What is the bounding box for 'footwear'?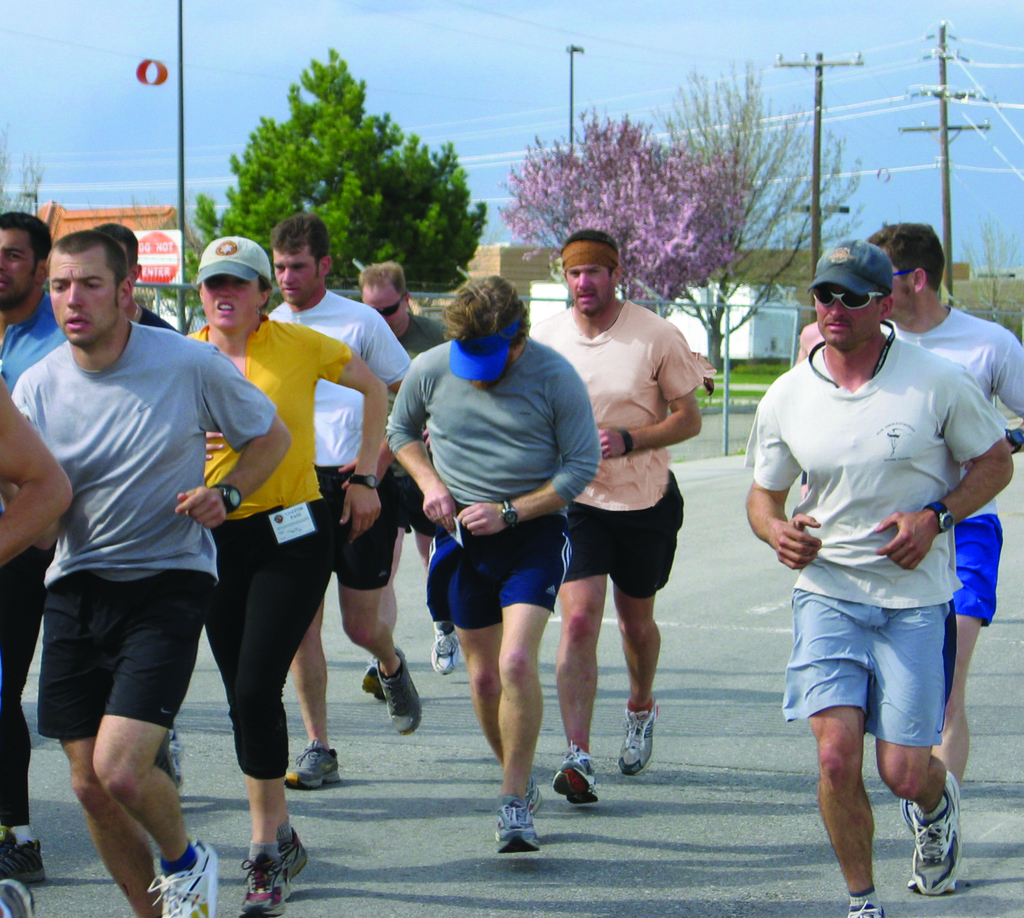
<box>282,743,344,789</box>.
